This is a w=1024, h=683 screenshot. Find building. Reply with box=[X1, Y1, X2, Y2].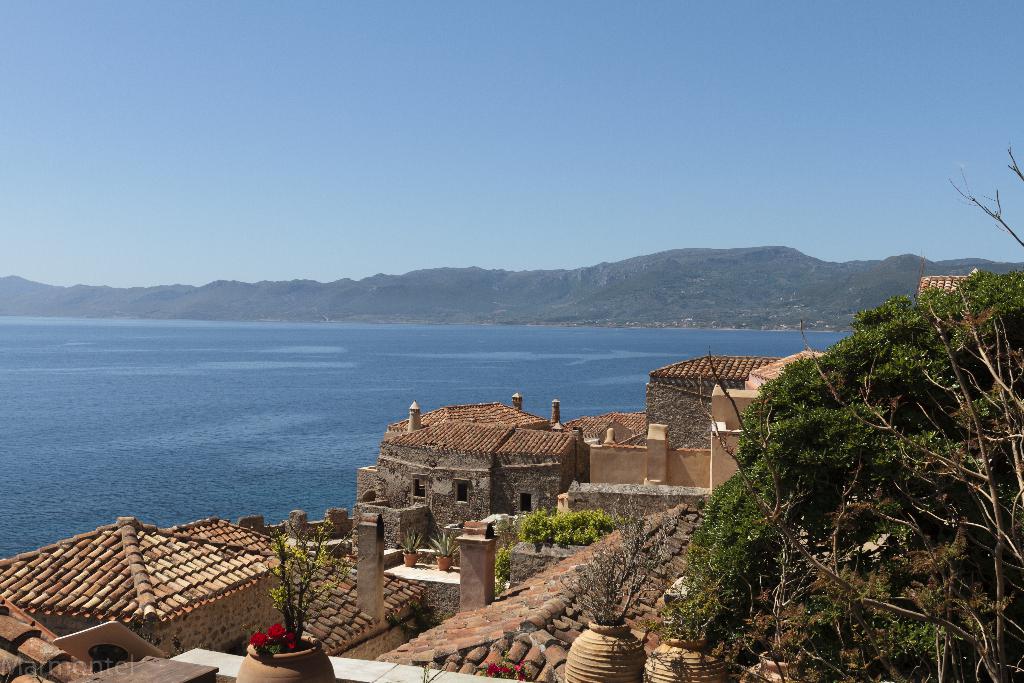
box=[644, 355, 782, 447].
